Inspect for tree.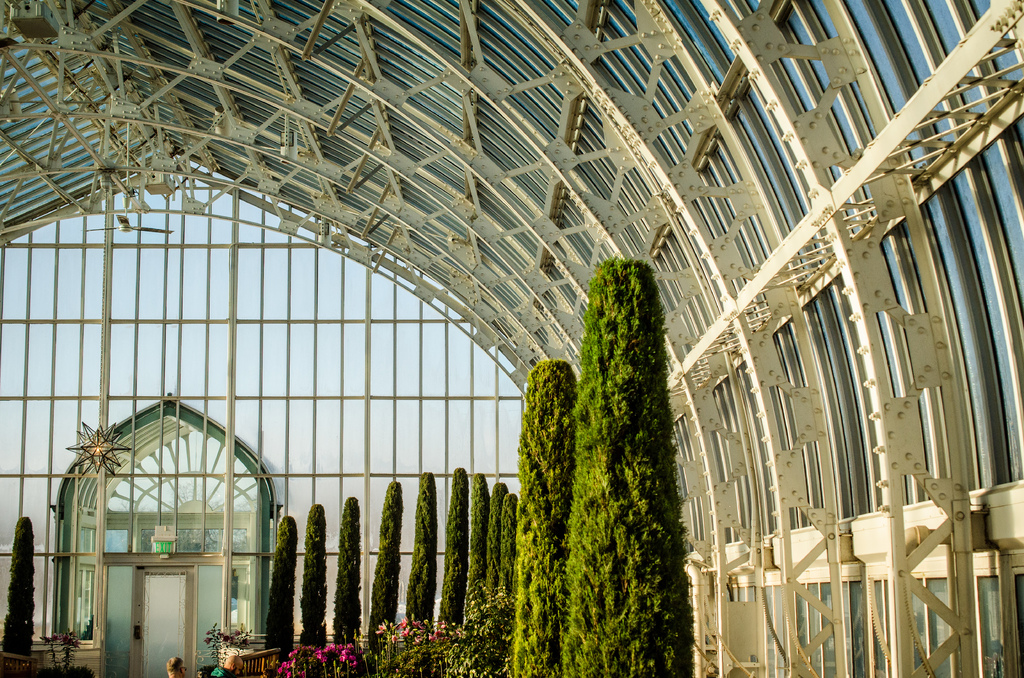
Inspection: BBox(333, 501, 369, 654).
